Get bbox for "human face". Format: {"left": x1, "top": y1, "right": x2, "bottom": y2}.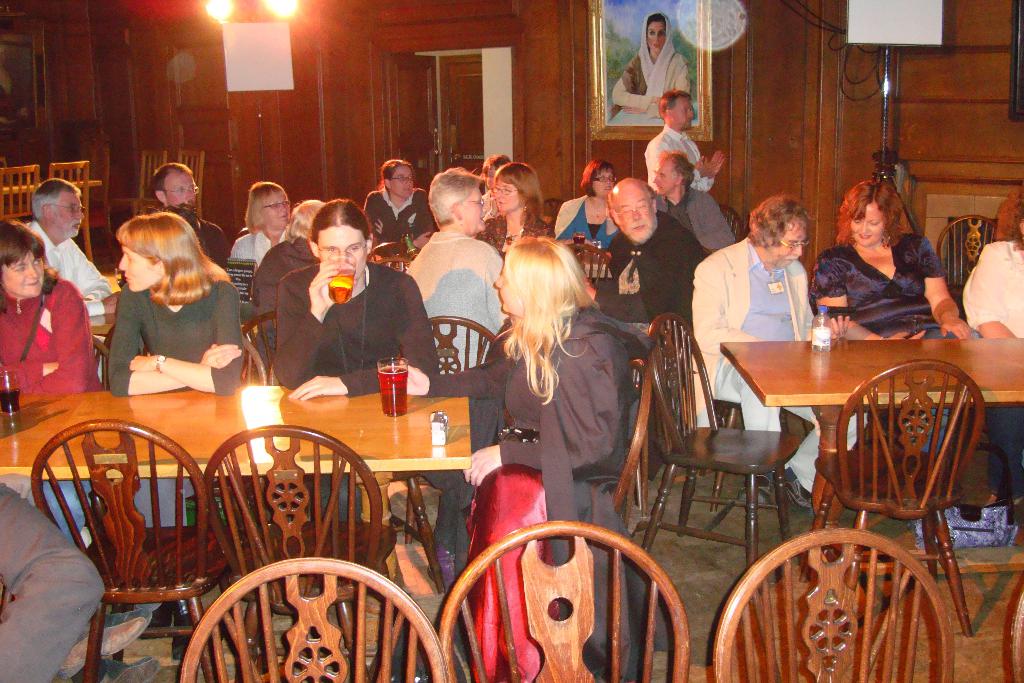
{"left": 394, "top": 167, "right": 417, "bottom": 198}.
